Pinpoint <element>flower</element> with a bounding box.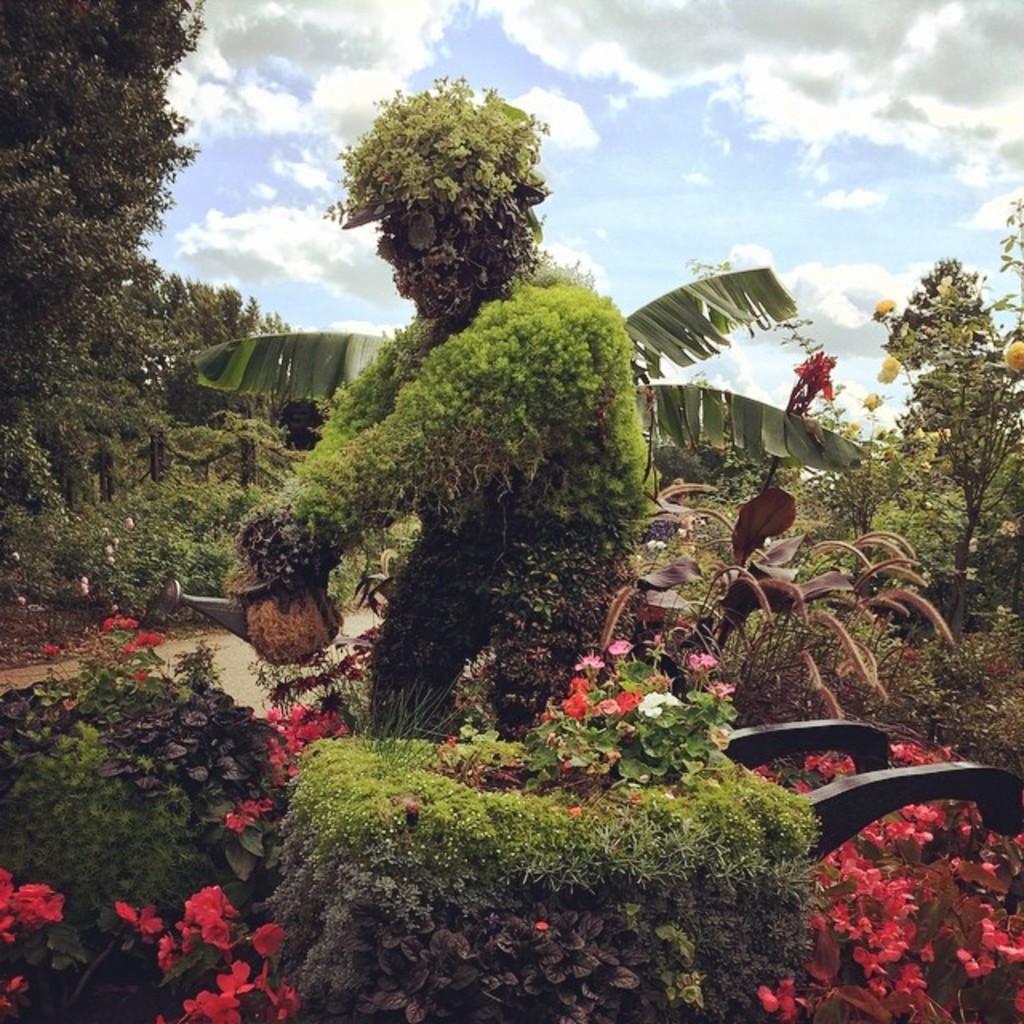
{"left": 998, "top": 336, "right": 1022, "bottom": 374}.
